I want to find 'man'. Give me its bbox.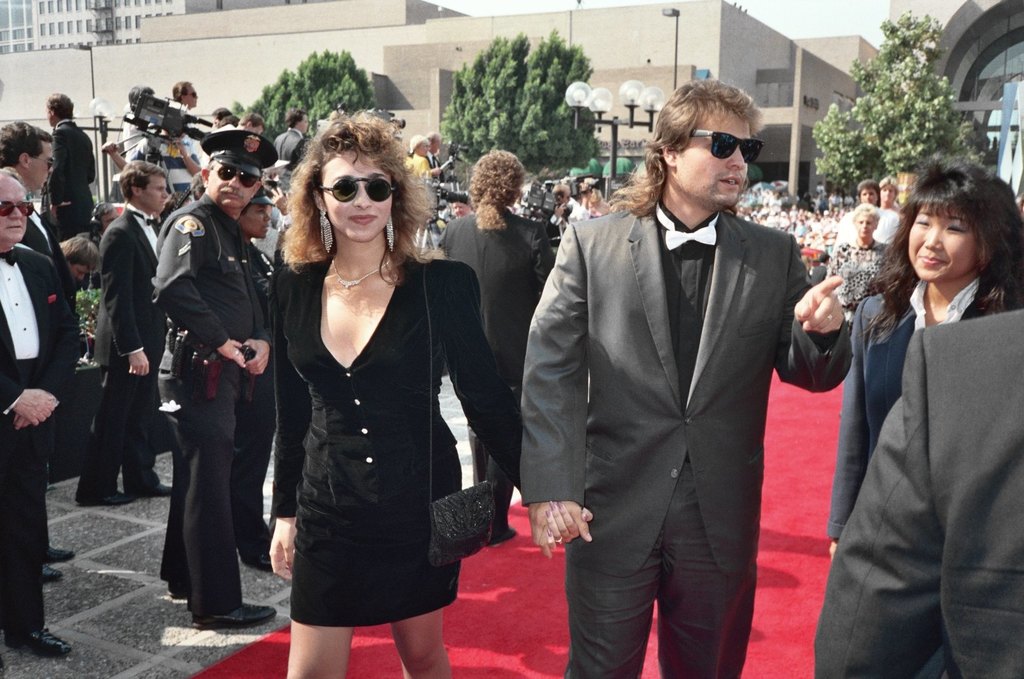
[x1=46, y1=86, x2=101, y2=240].
